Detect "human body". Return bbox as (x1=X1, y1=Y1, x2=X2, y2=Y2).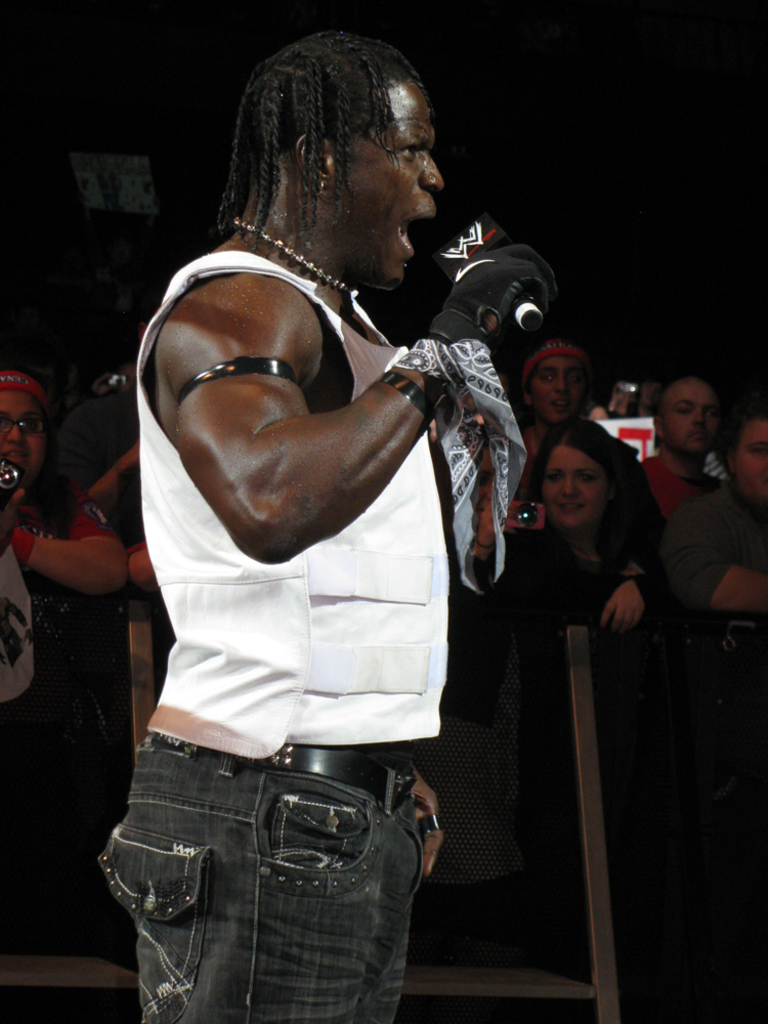
(x1=0, y1=360, x2=138, y2=943).
